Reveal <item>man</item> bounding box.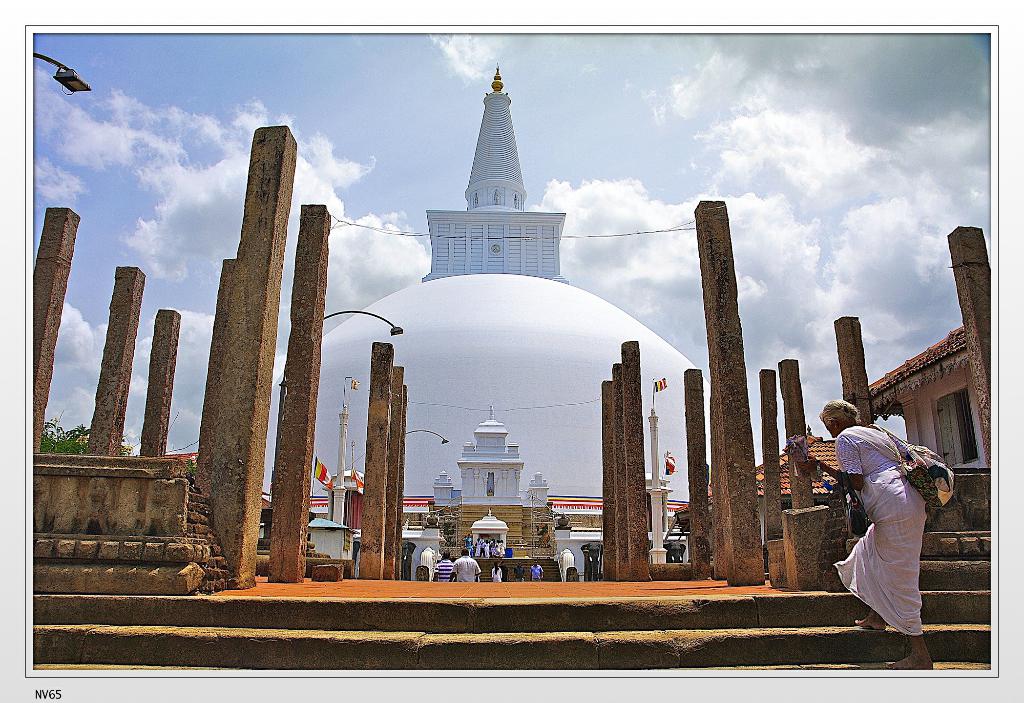
Revealed: (x1=512, y1=562, x2=527, y2=585).
